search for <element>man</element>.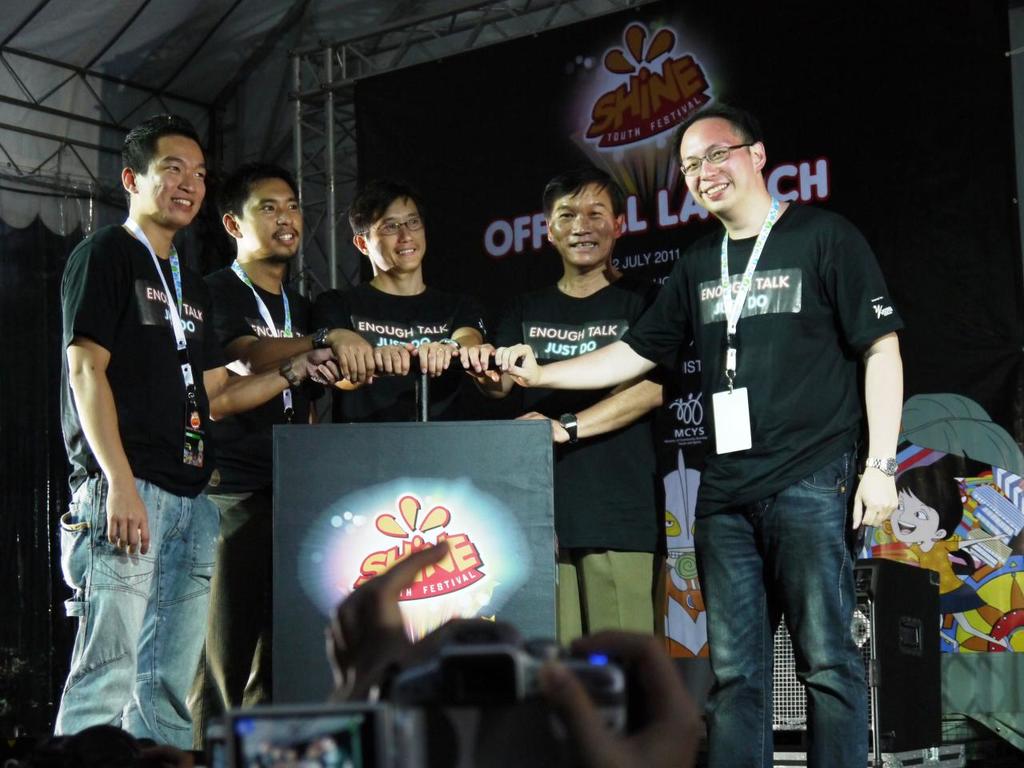
Found at [493, 109, 905, 767].
